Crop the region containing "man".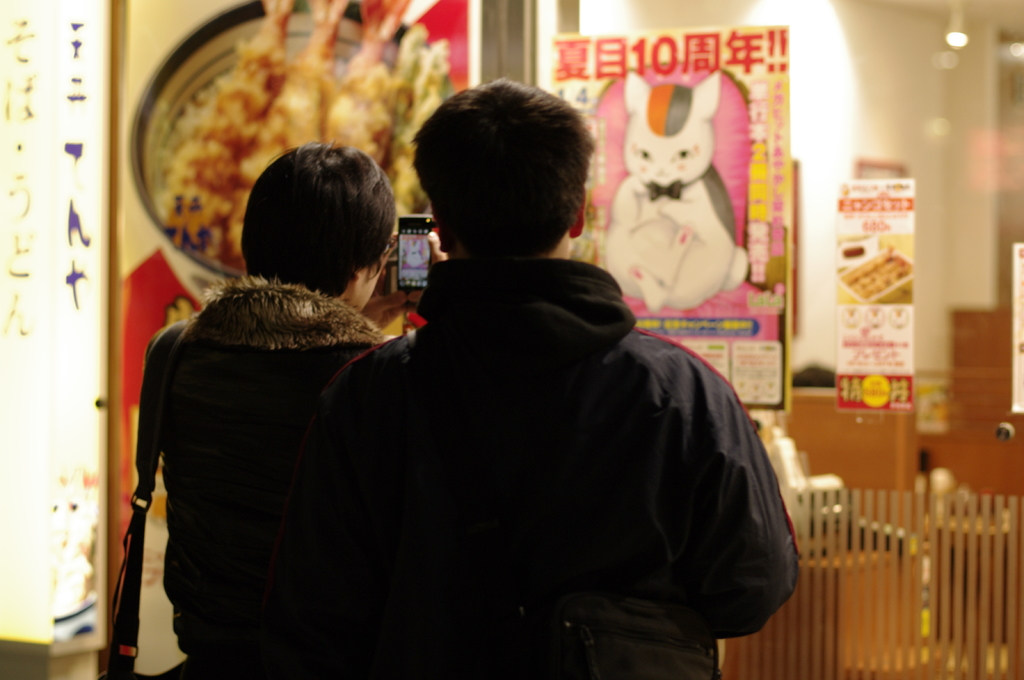
Crop region: BBox(195, 116, 809, 674).
